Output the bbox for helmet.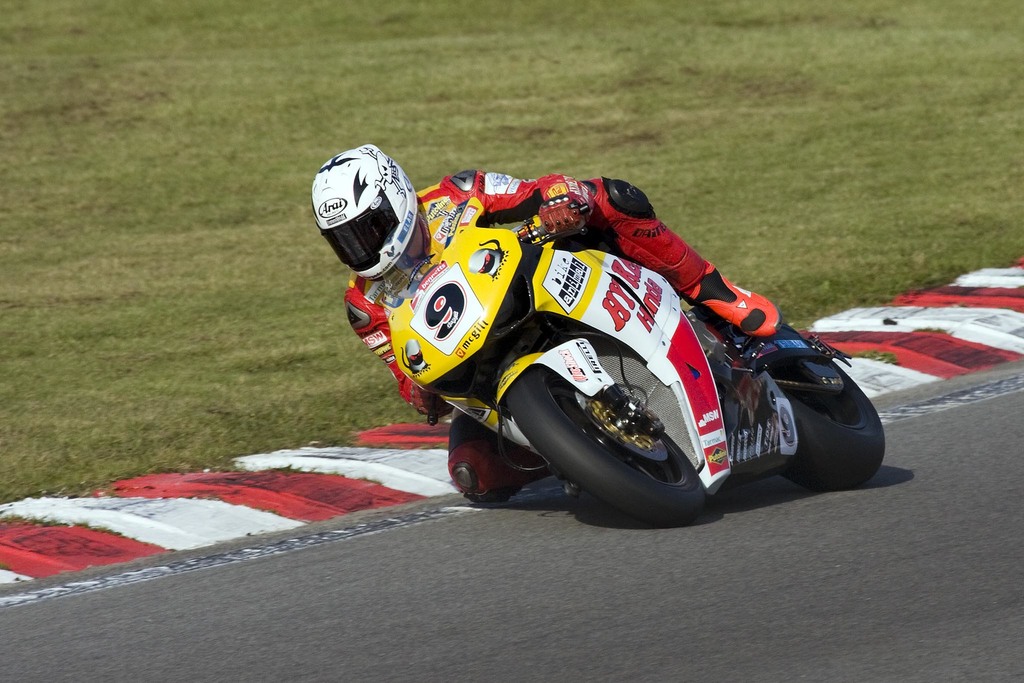
pyautogui.locateOnScreen(316, 144, 421, 277).
